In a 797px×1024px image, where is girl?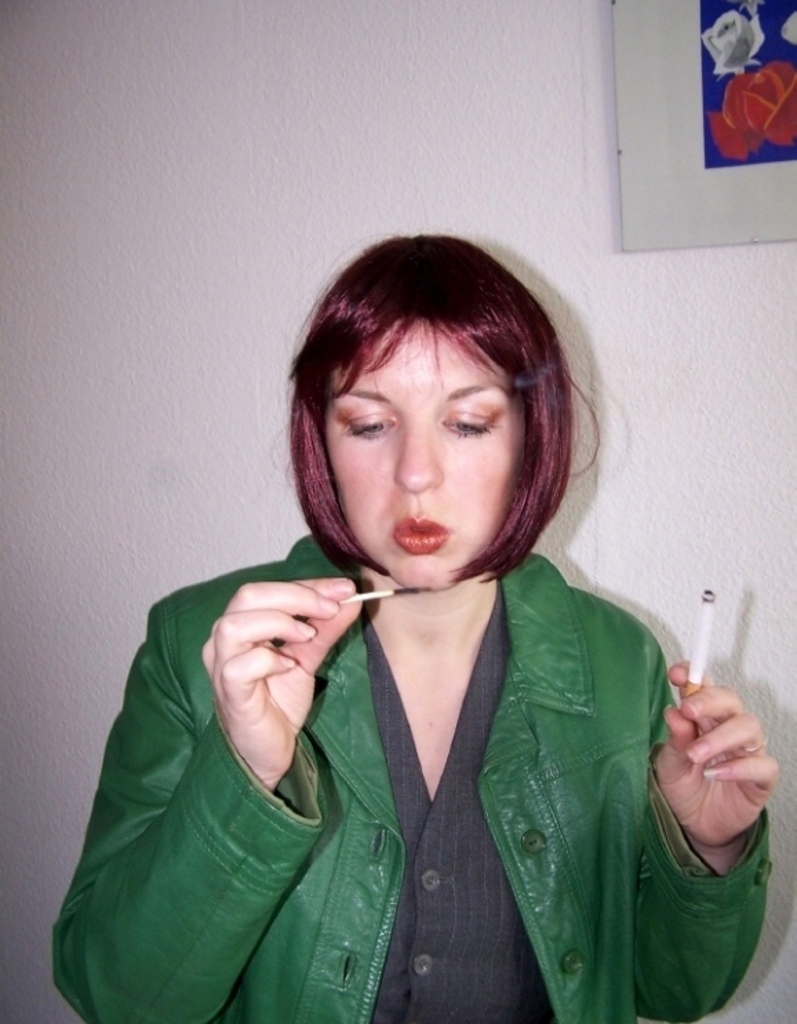
select_region(52, 225, 776, 1023).
